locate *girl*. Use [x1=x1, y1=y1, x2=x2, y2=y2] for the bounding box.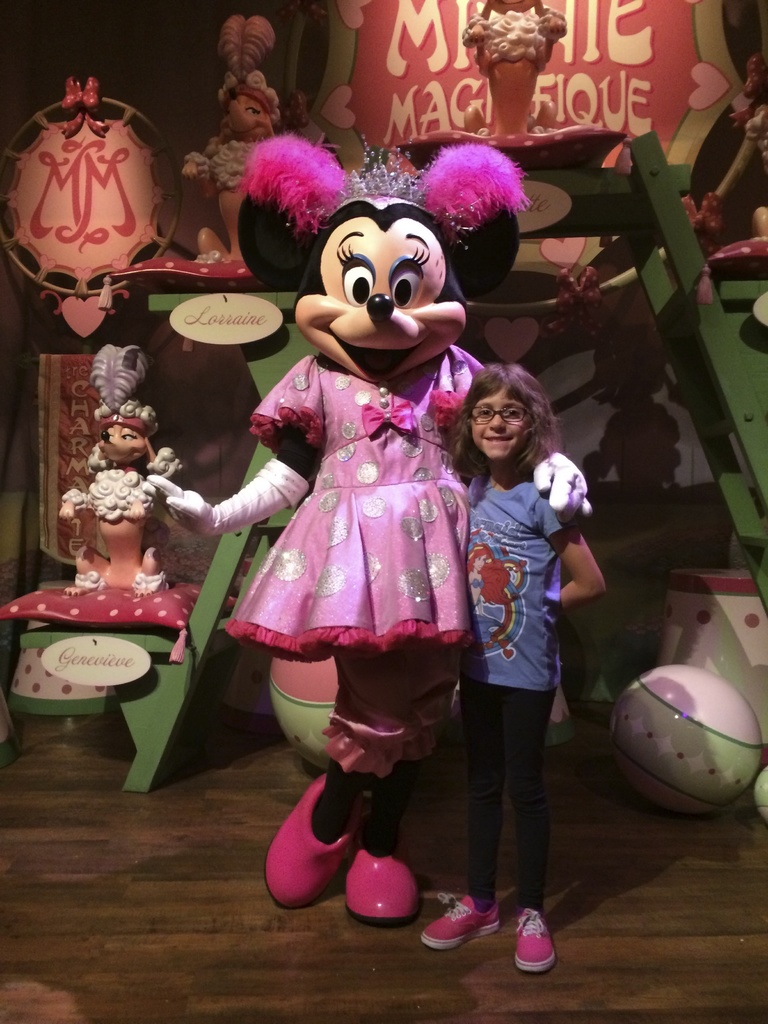
[x1=420, y1=361, x2=604, y2=970].
